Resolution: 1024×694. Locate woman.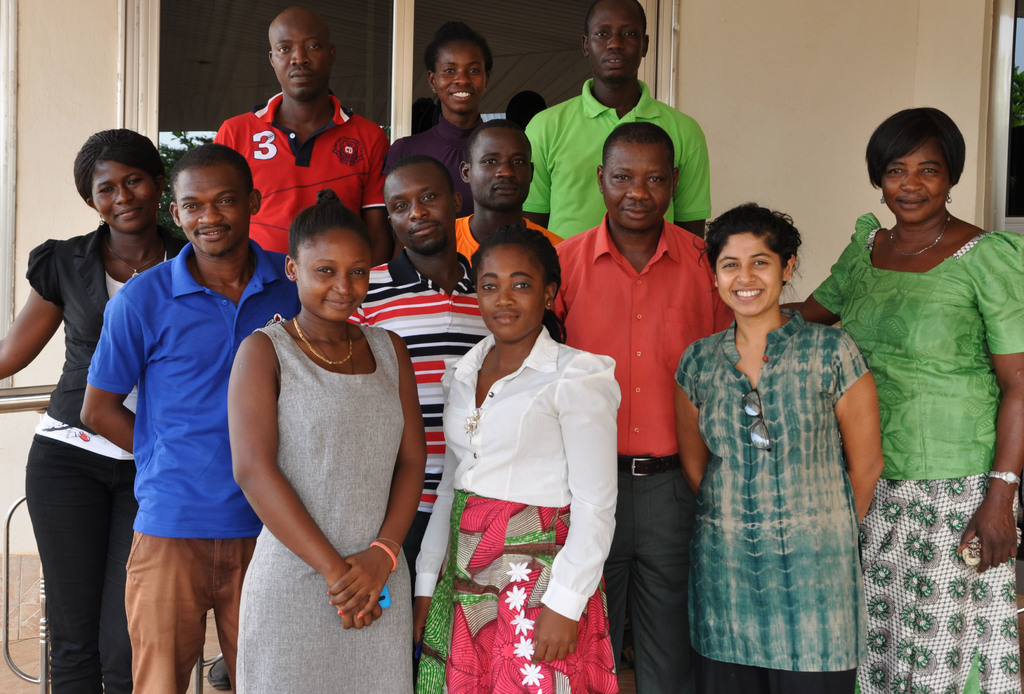
BBox(212, 190, 436, 636).
